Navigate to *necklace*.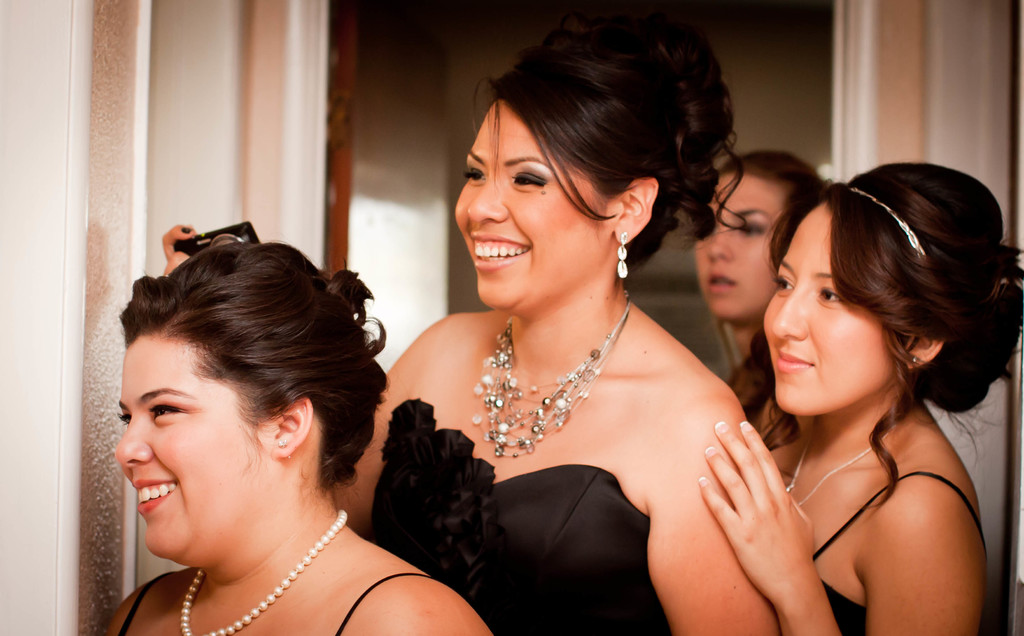
Navigation target: region(470, 296, 633, 456).
